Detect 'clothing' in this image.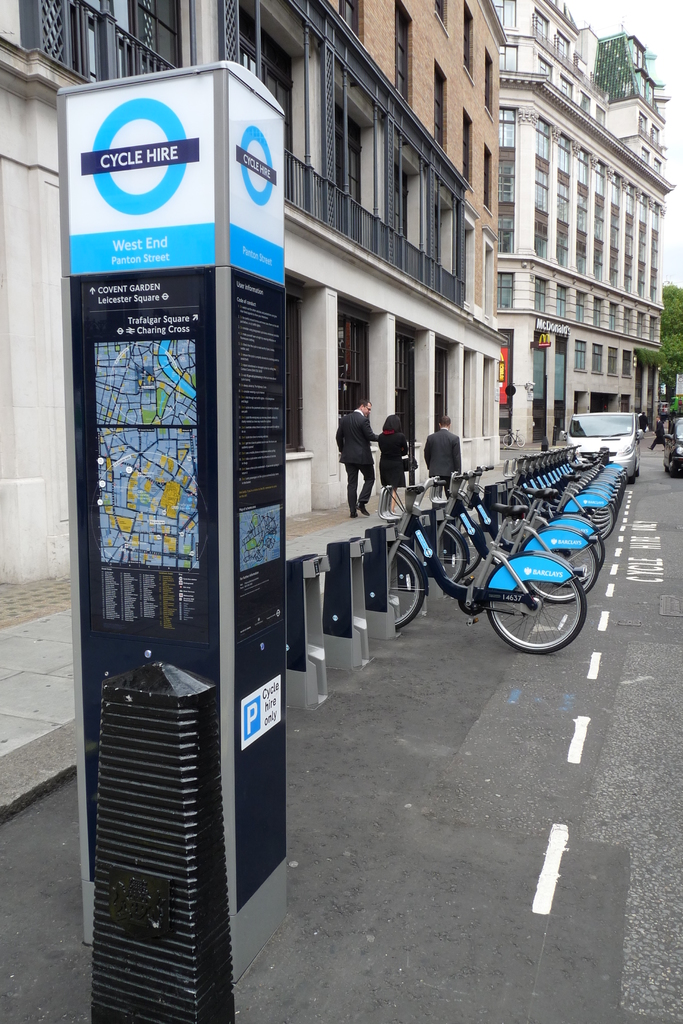
Detection: [381, 436, 407, 487].
